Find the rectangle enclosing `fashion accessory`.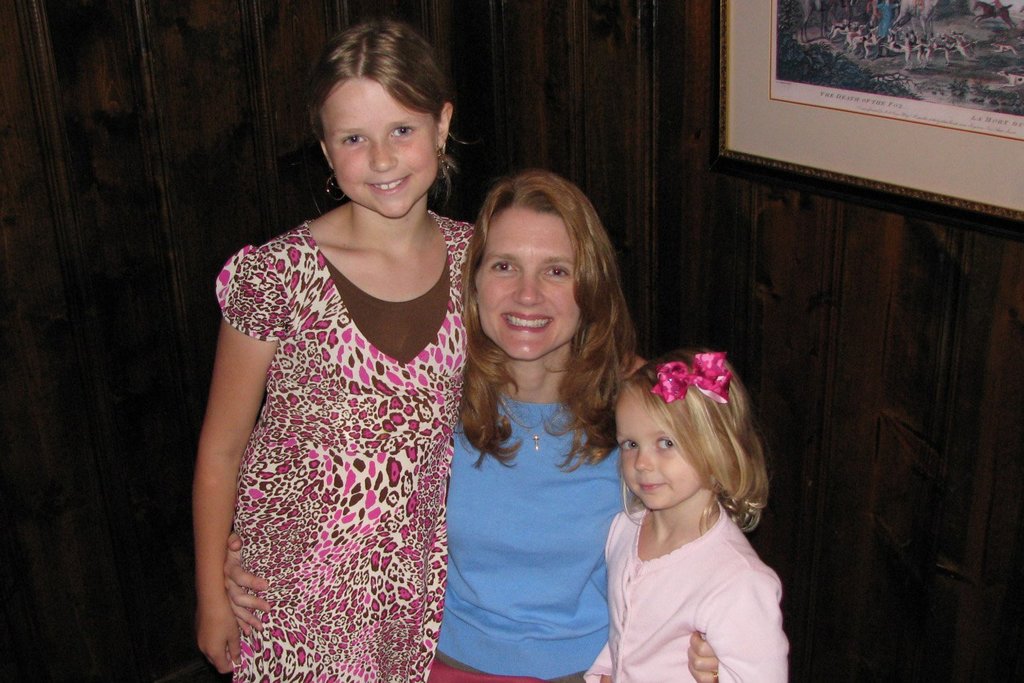
<bbox>651, 348, 735, 405</bbox>.
